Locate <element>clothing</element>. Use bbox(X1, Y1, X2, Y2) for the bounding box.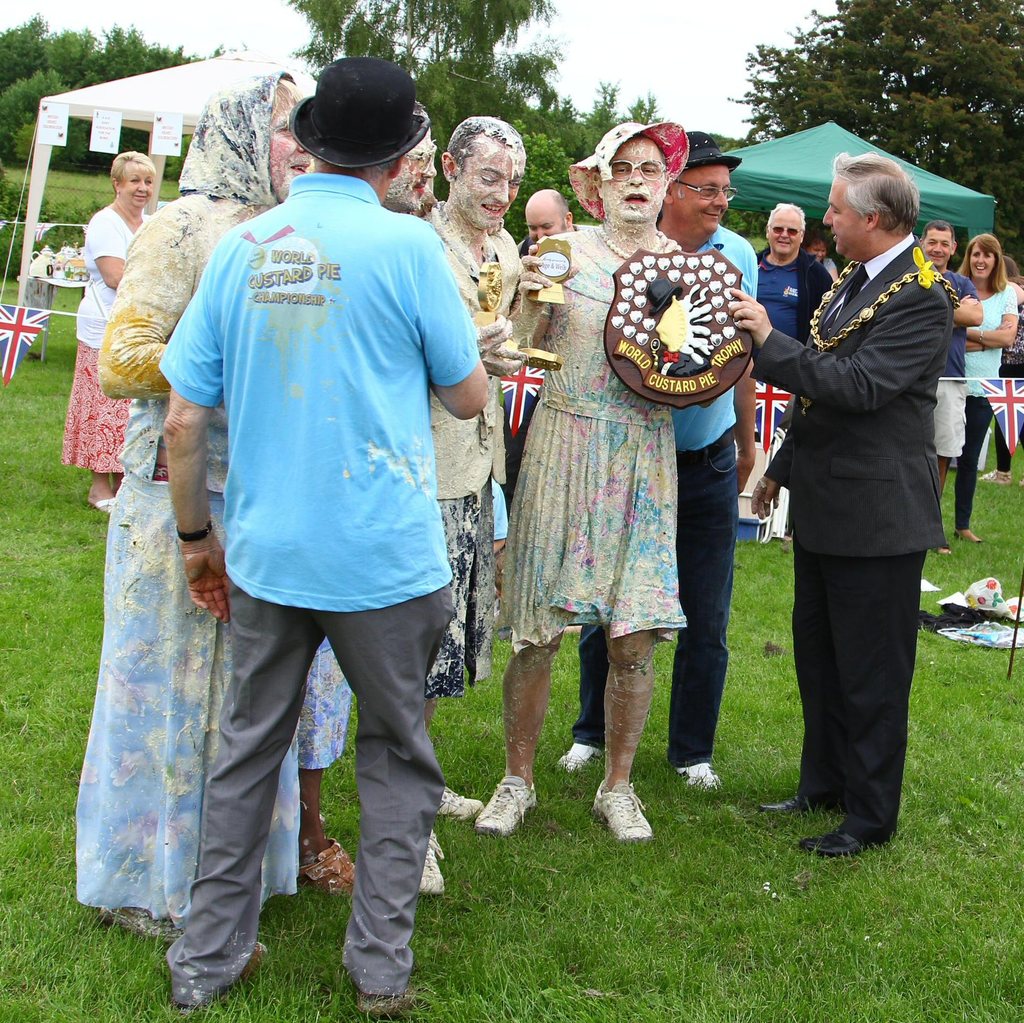
bbox(499, 220, 687, 646).
